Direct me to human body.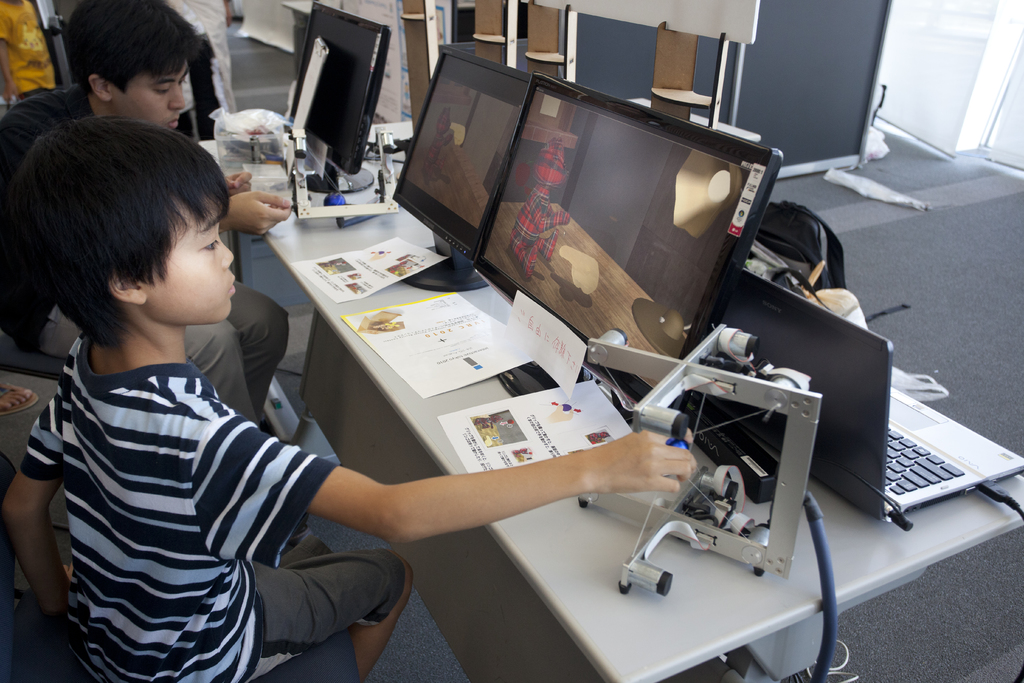
Direction: 0,94,291,425.
